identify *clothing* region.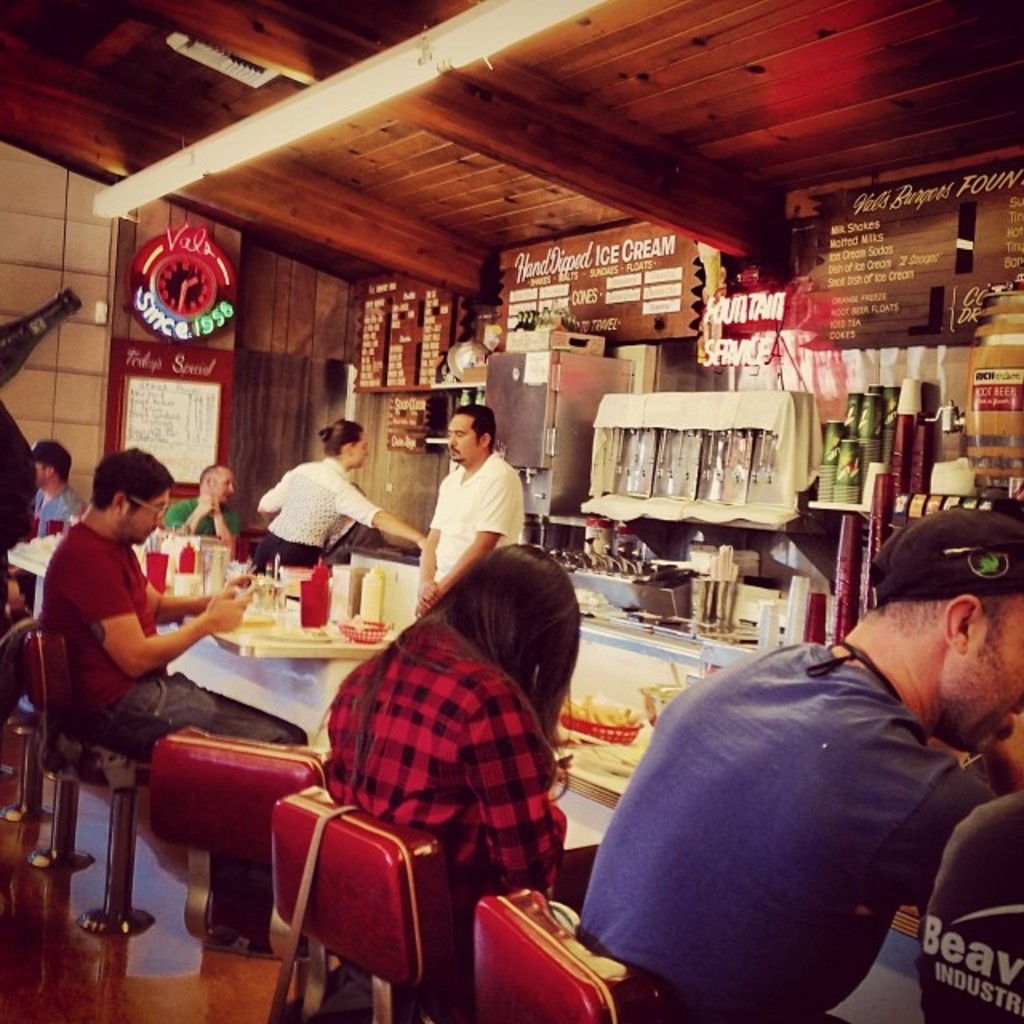
Region: bbox(922, 776, 1022, 1022).
